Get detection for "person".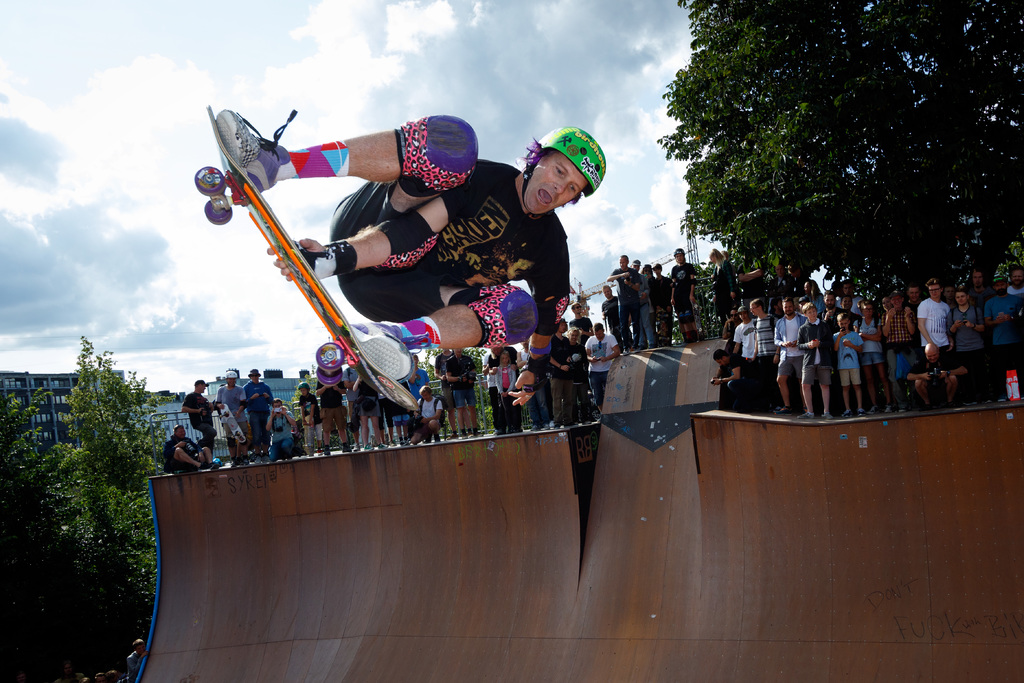
Detection: region(766, 255, 794, 313).
